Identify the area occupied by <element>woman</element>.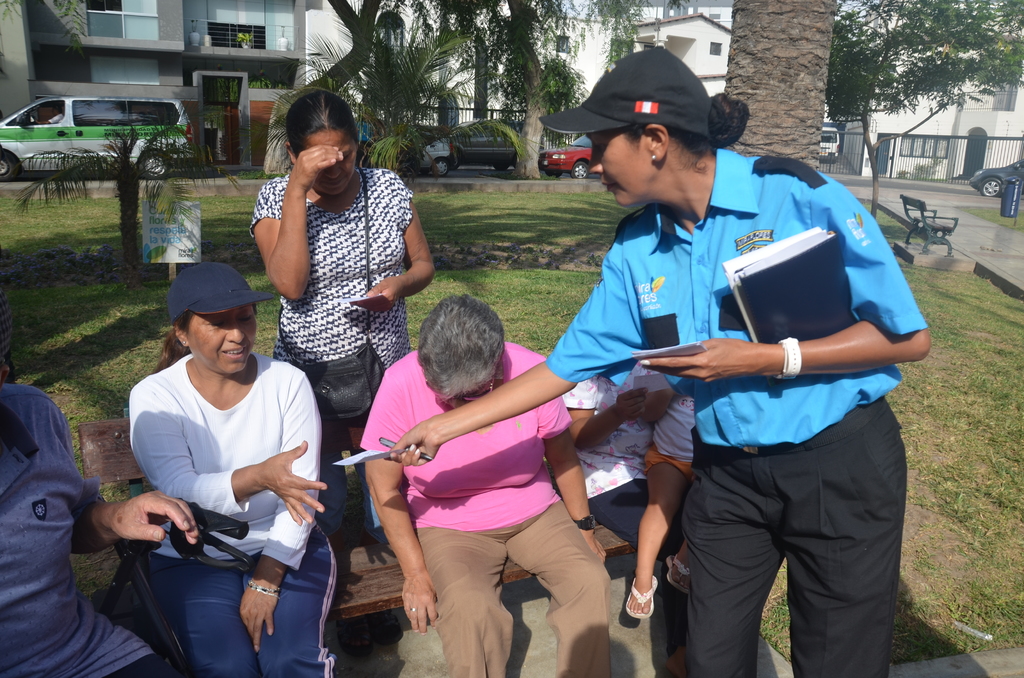
Area: 355:297:615:677.
